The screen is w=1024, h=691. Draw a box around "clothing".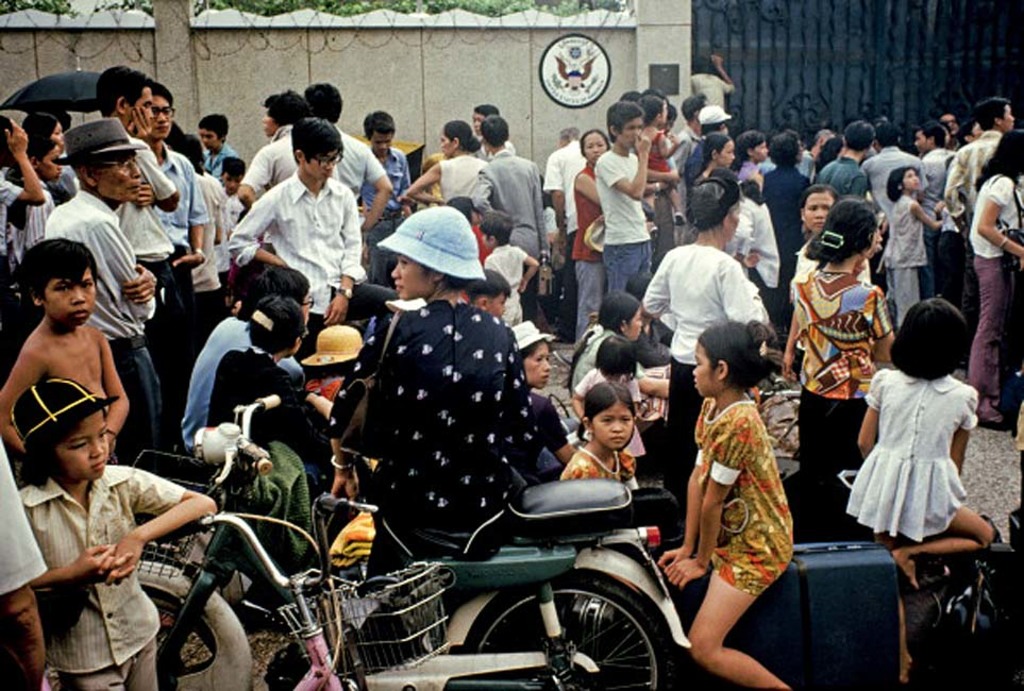
858:350:990:566.
